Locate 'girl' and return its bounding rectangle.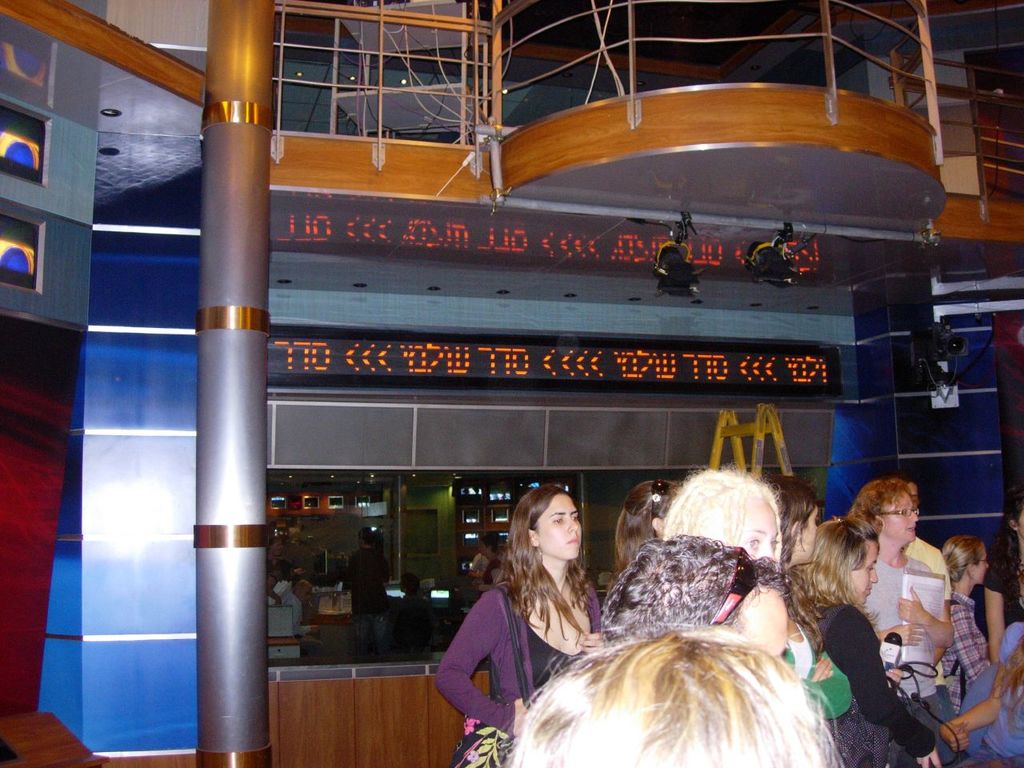
799:512:944:767.
